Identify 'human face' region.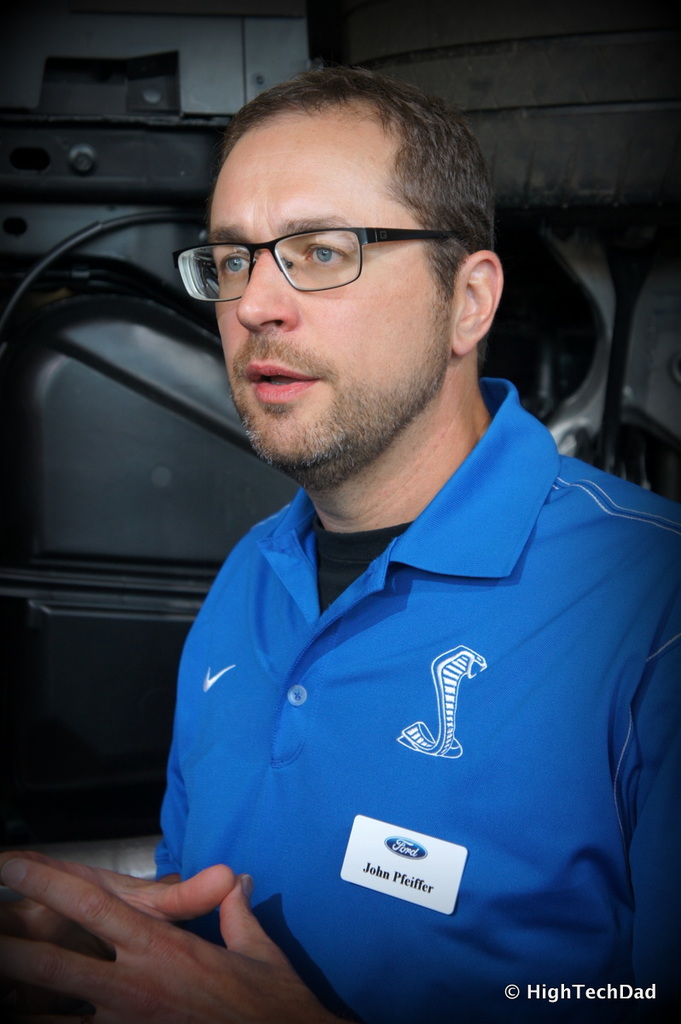
Region: bbox(214, 116, 445, 474).
